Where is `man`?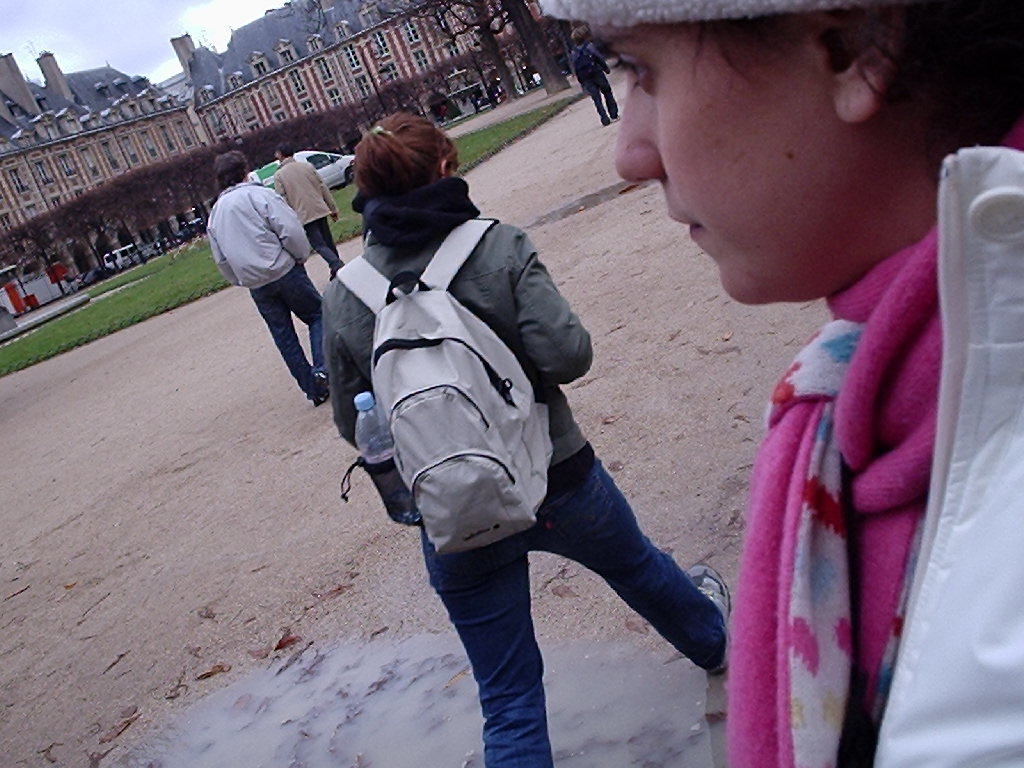
273, 137, 340, 278.
